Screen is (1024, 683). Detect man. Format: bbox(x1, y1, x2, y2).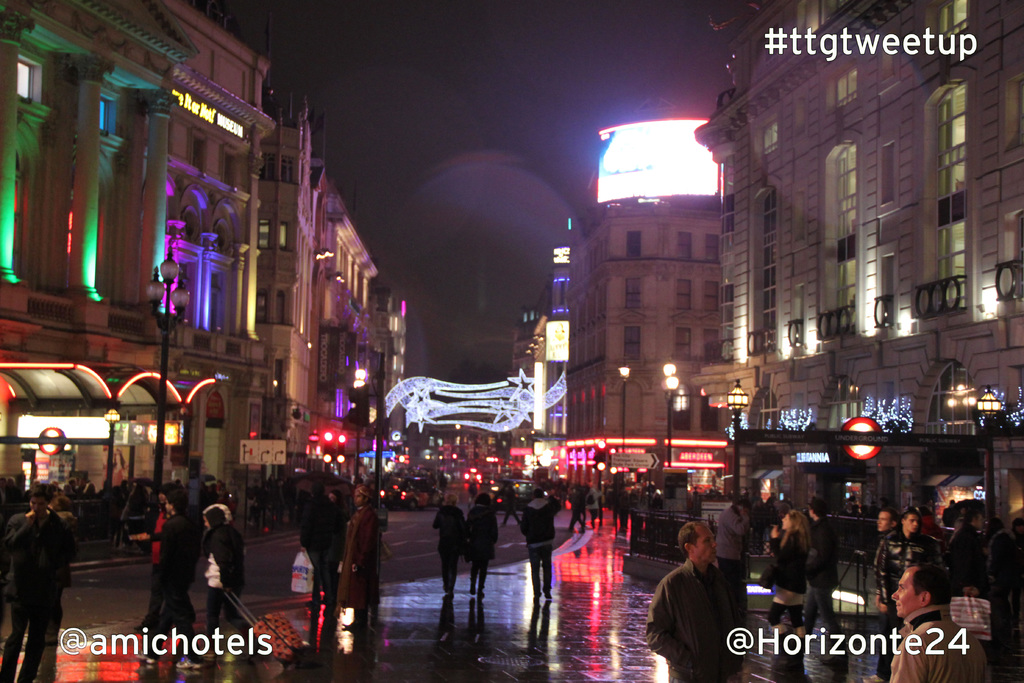
bbox(134, 483, 179, 628).
